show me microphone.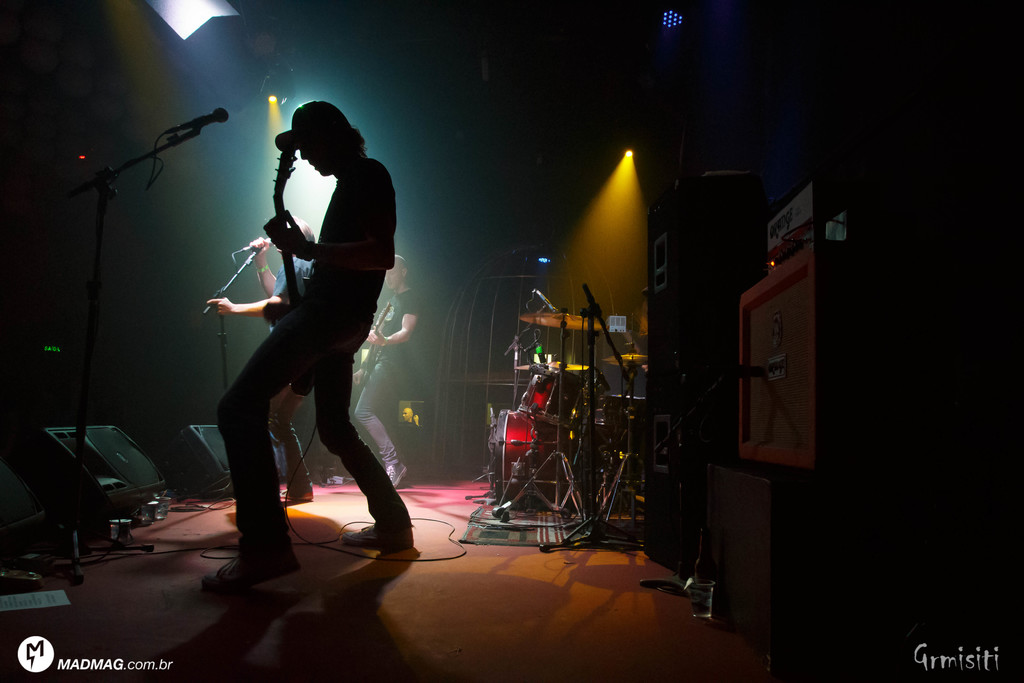
microphone is here: 237:241:271:252.
